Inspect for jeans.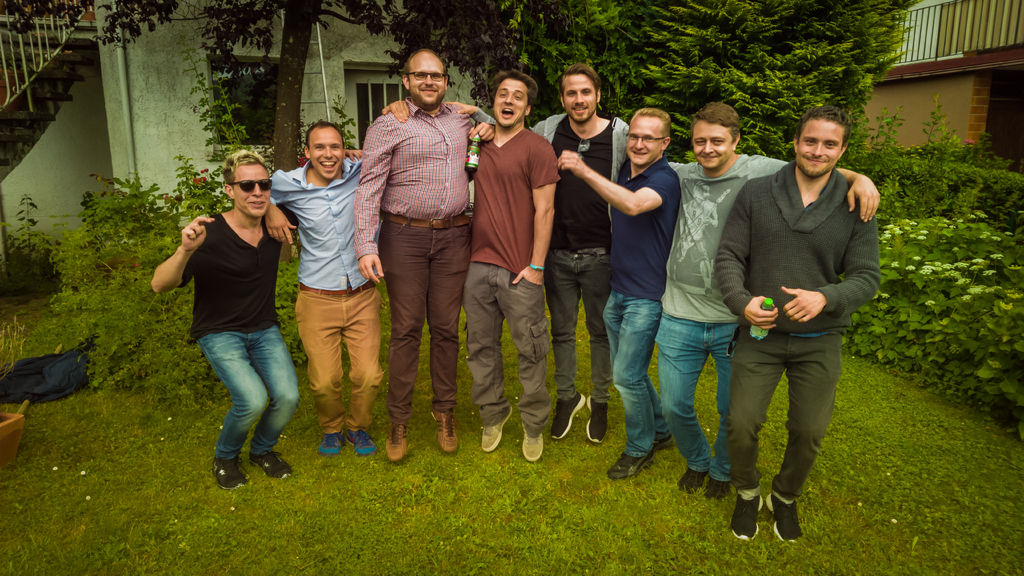
Inspection: select_region(655, 314, 736, 481).
